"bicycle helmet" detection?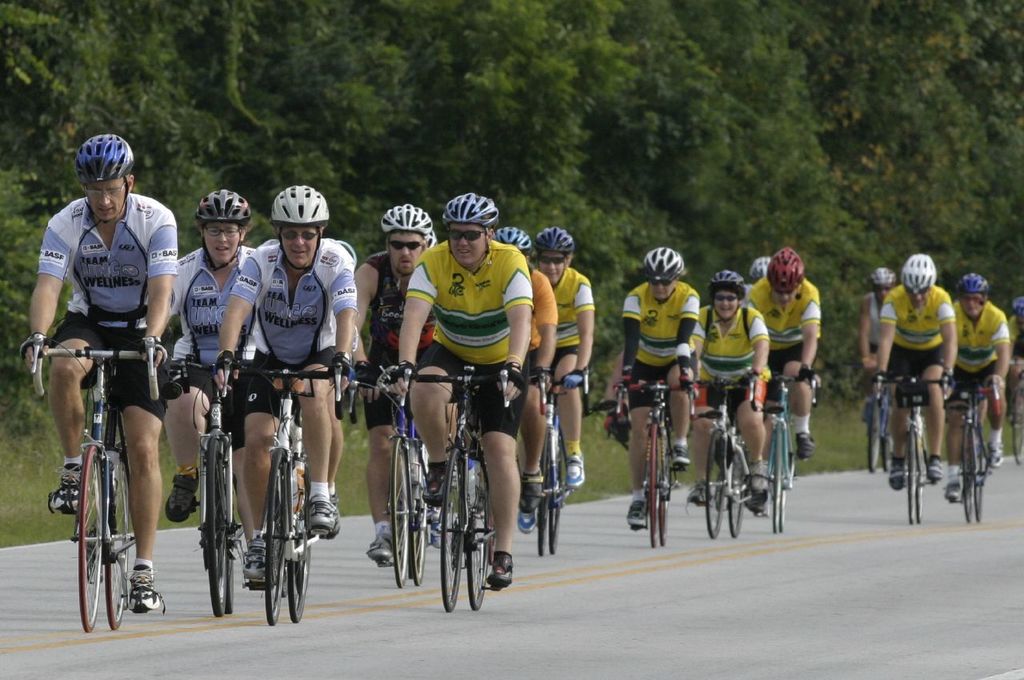
bbox=(266, 182, 326, 226)
